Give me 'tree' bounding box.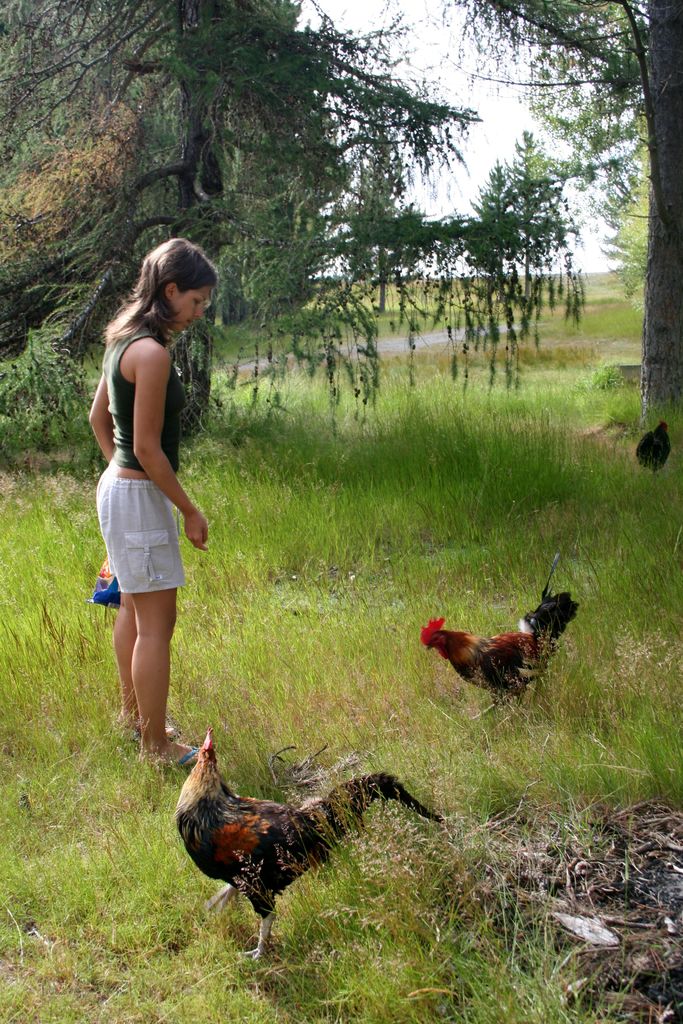
[left=460, top=0, right=682, bottom=426].
